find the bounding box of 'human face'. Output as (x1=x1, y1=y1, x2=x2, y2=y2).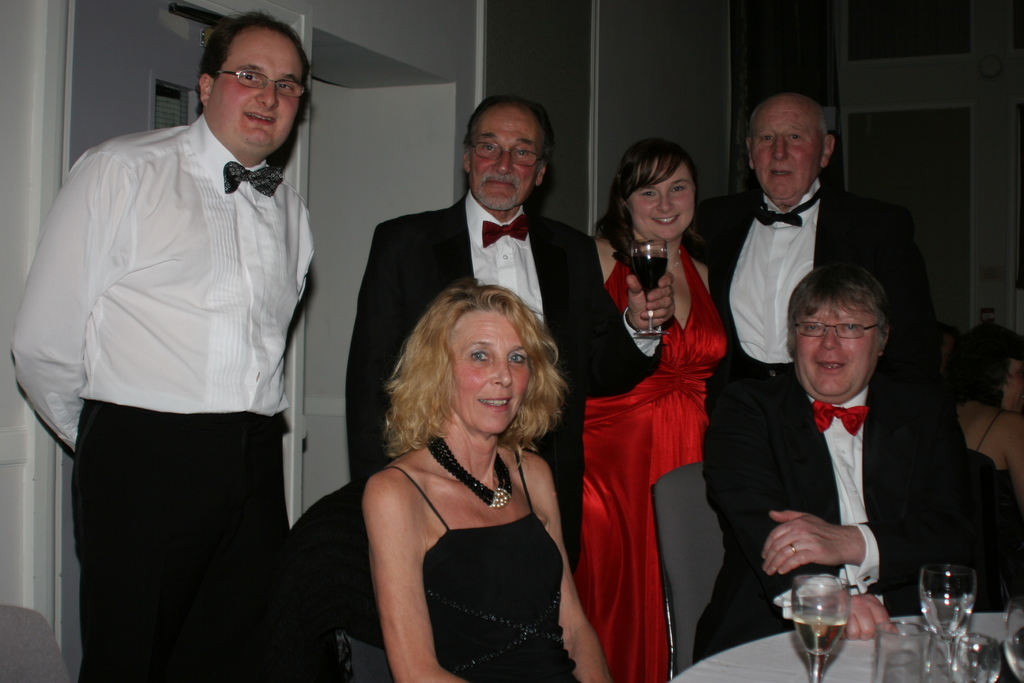
(x1=746, y1=94, x2=820, y2=196).
